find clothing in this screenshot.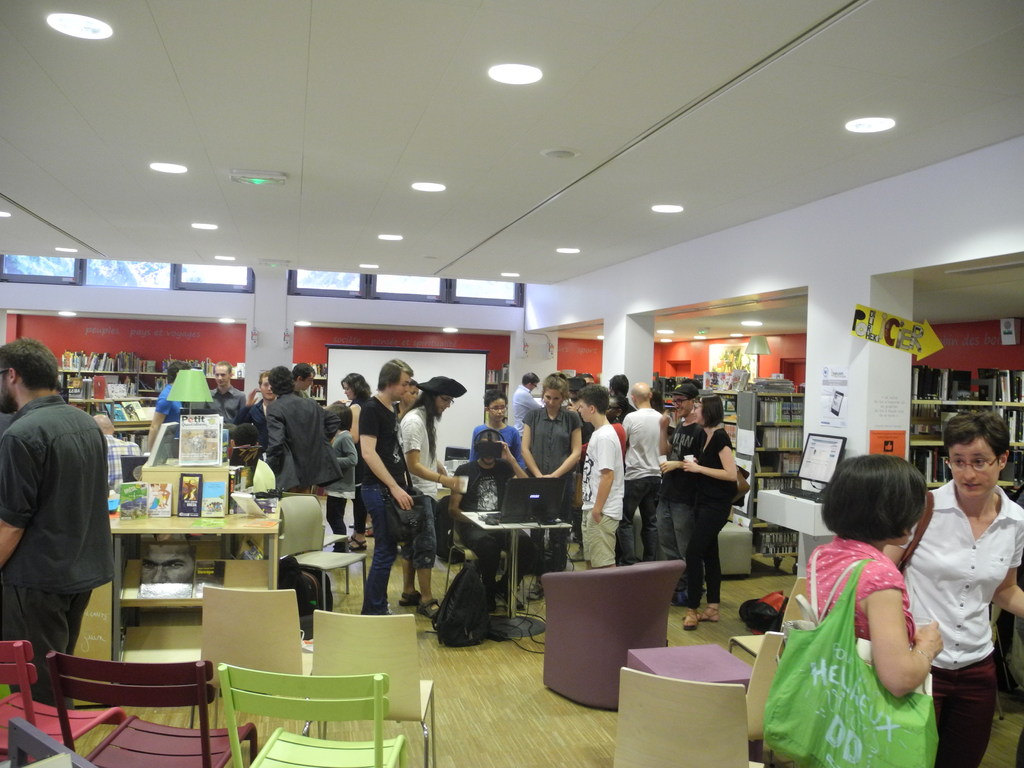
The bounding box for clothing is detection(356, 483, 400, 615).
